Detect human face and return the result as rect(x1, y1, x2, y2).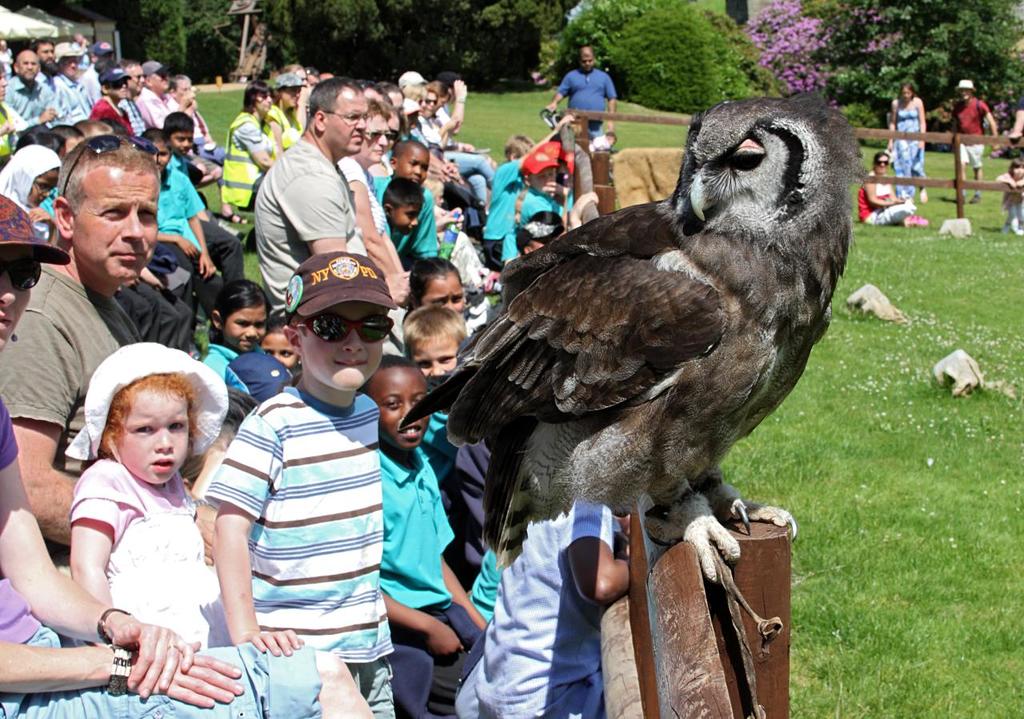
rect(427, 276, 462, 314).
